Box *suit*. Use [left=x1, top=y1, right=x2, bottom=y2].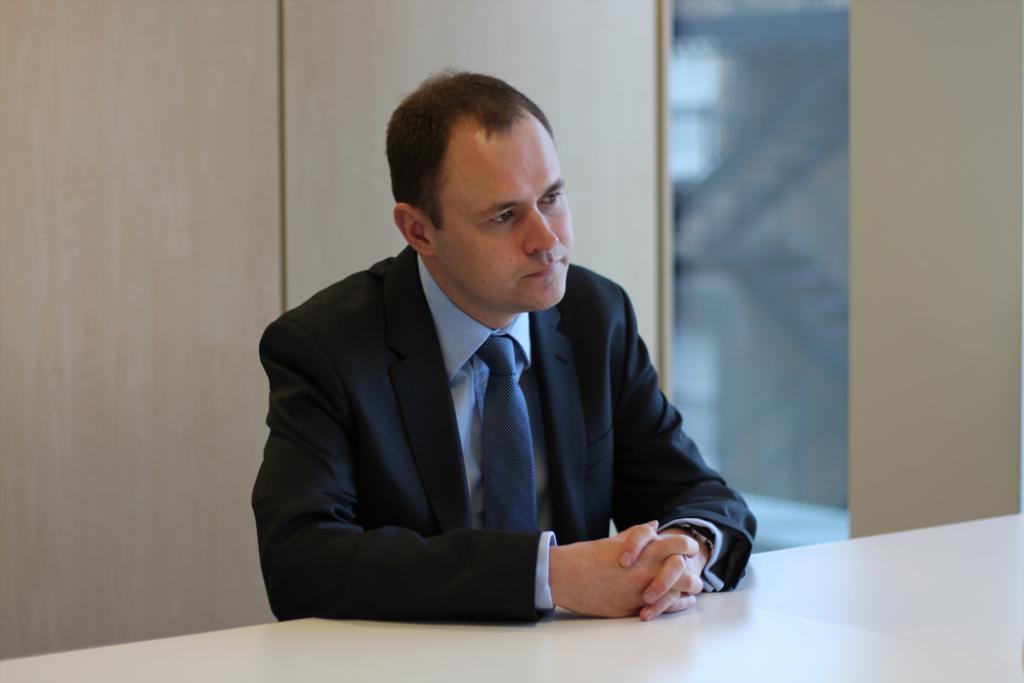
[left=242, top=206, right=759, bottom=635].
